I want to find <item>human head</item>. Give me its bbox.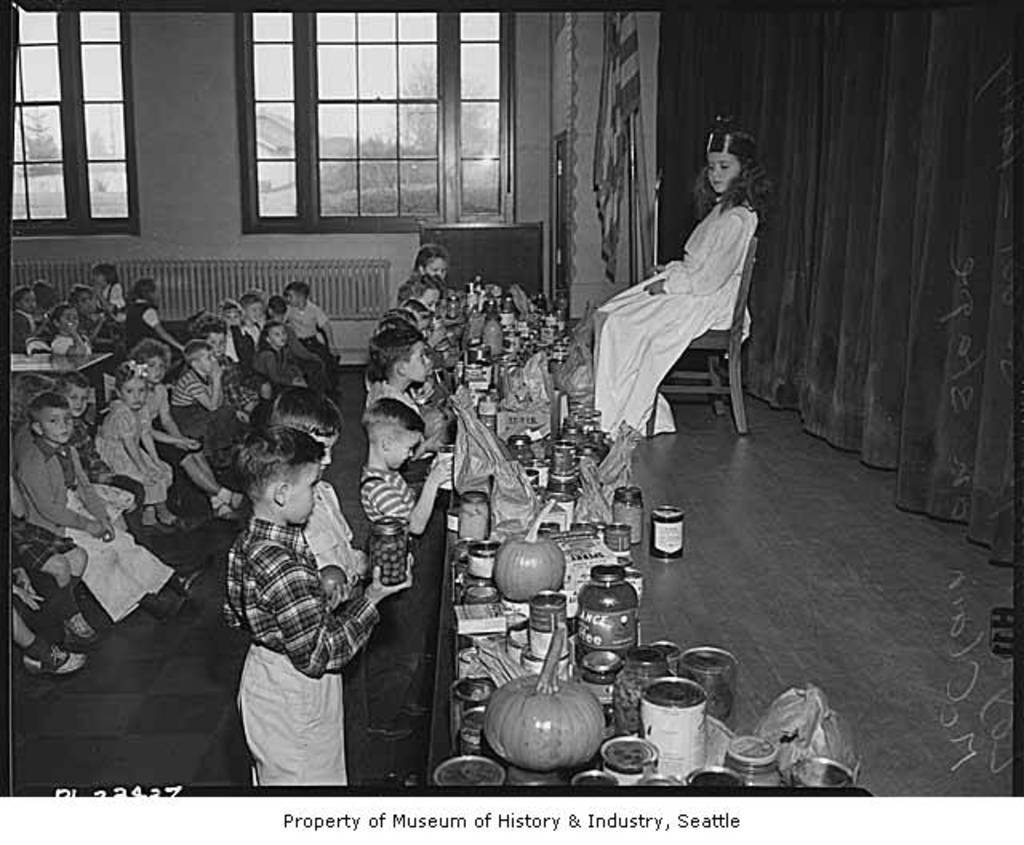
x1=413, y1=246, x2=446, y2=277.
